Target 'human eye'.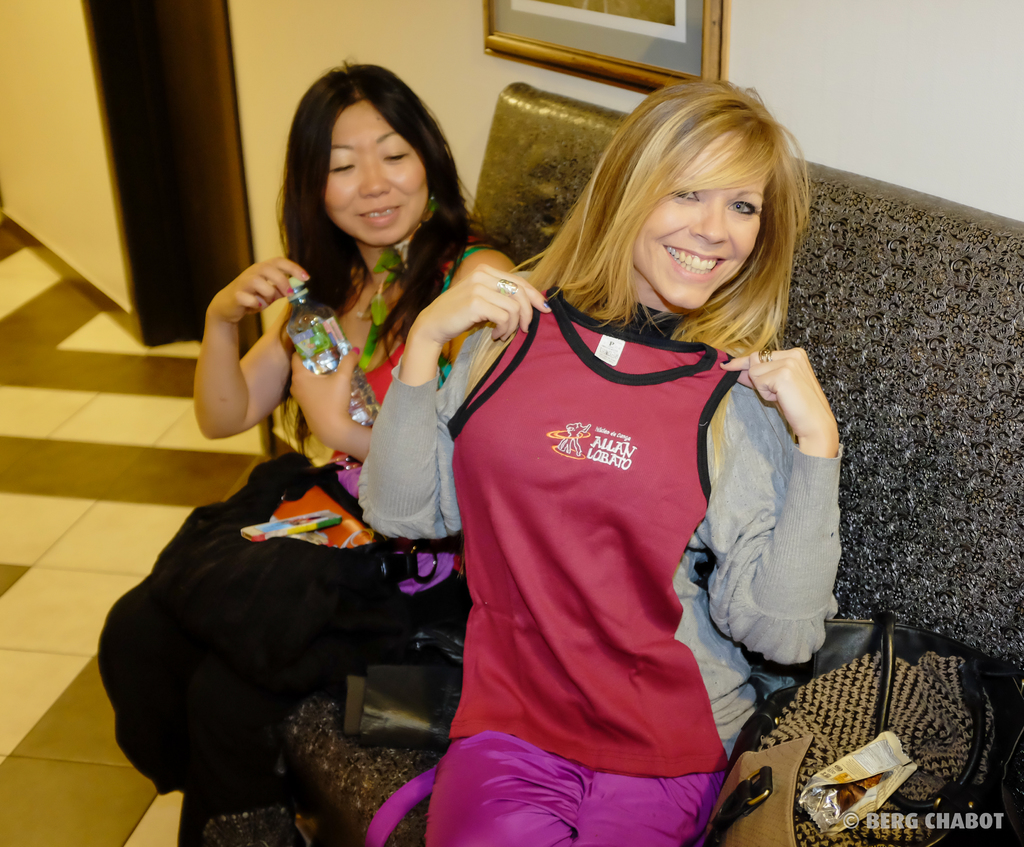
Target region: bbox(672, 186, 701, 204).
